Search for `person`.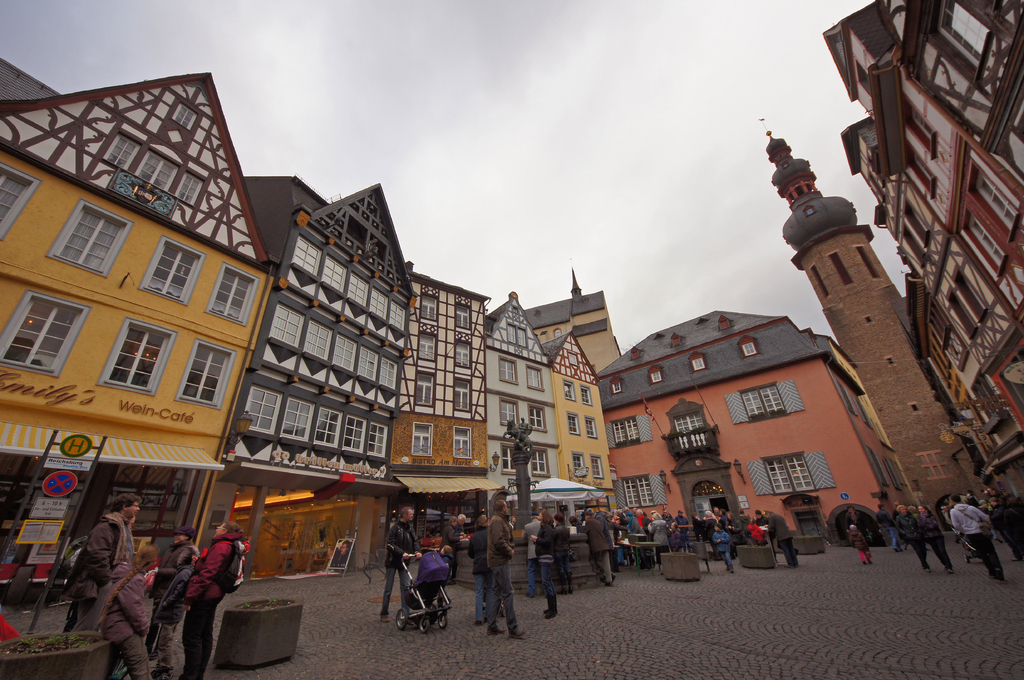
Found at [x1=510, y1=417, x2=529, y2=443].
